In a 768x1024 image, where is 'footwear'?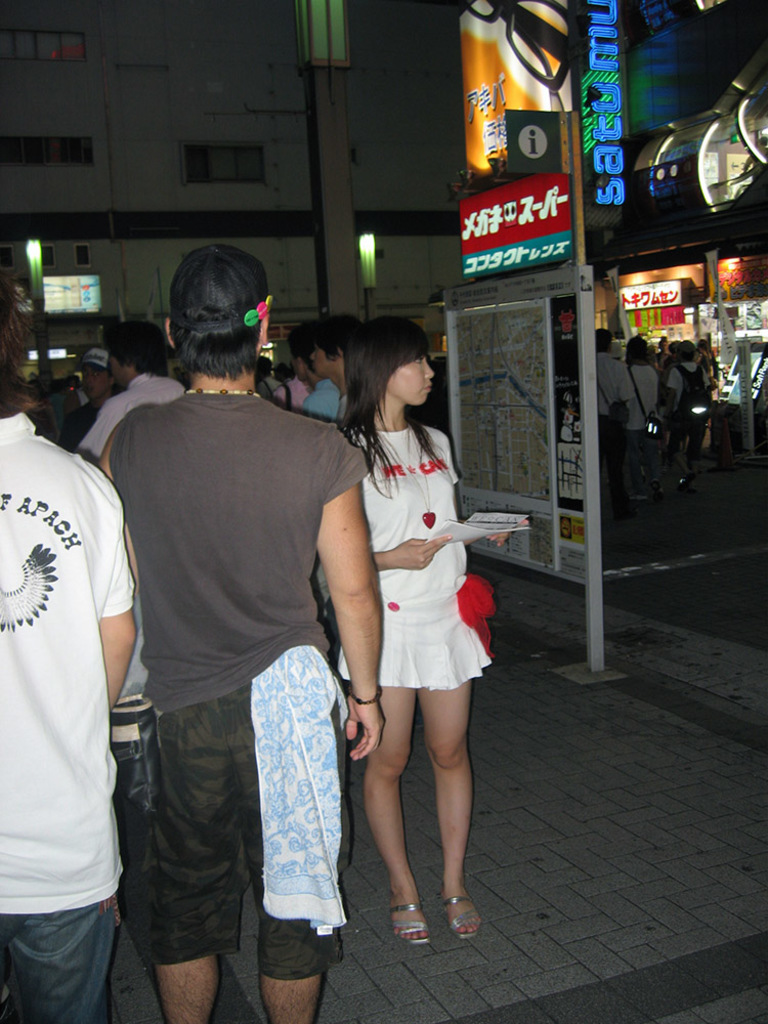
[x1=632, y1=494, x2=643, y2=497].
